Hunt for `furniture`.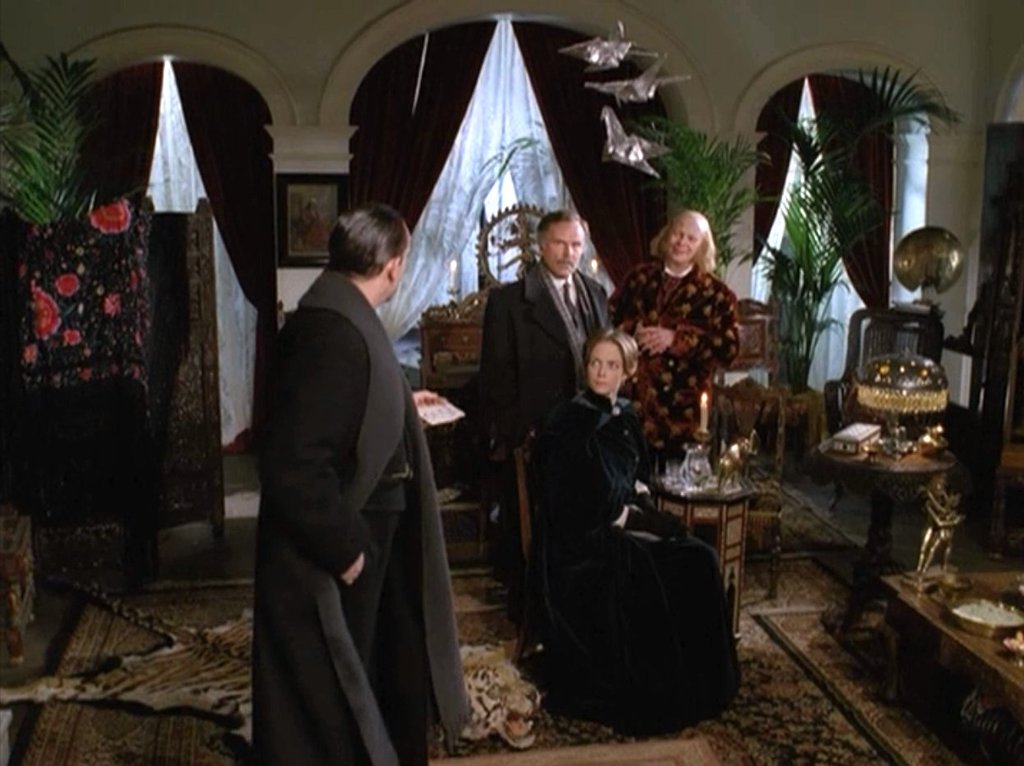
Hunted down at select_region(820, 303, 964, 516).
